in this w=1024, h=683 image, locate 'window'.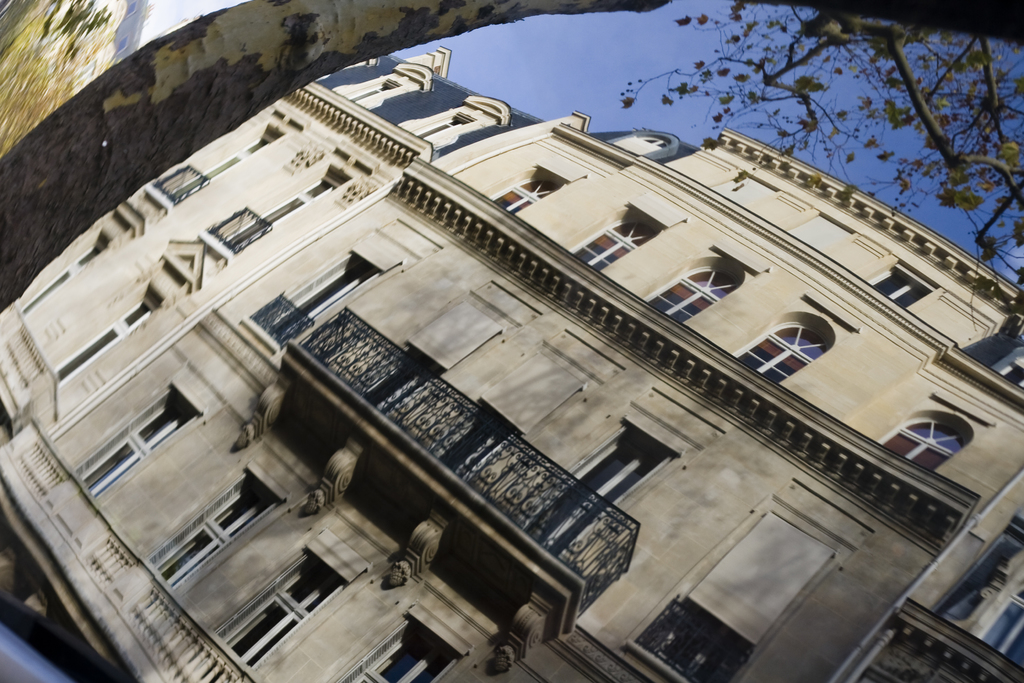
Bounding box: (x1=220, y1=556, x2=329, y2=661).
